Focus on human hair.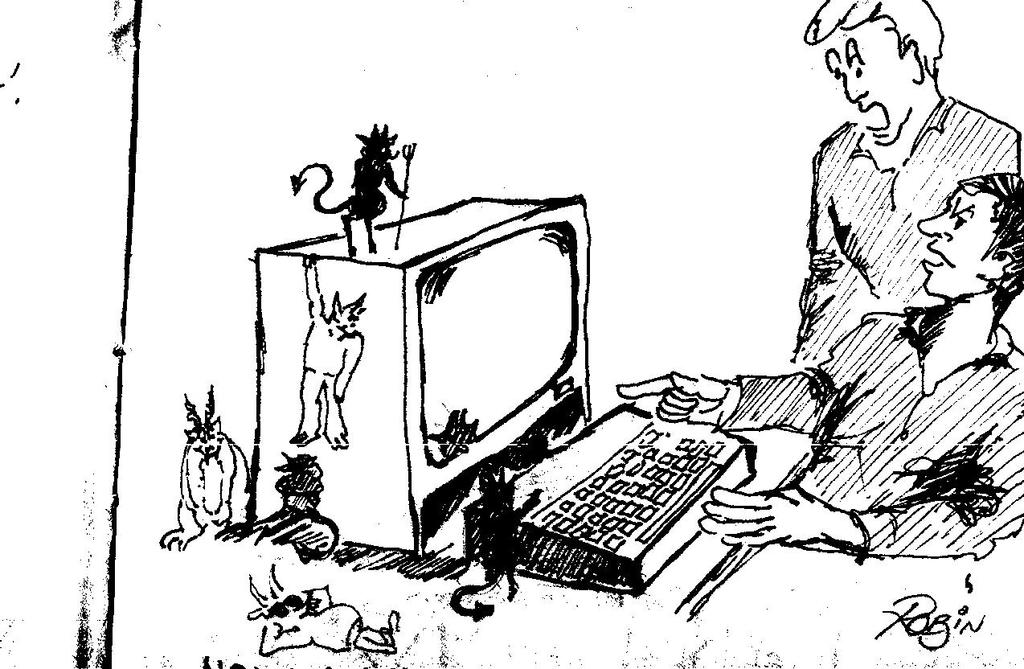
Focused at {"left": 964, "top": 172, "right": 1023, "bottom": 307}.
